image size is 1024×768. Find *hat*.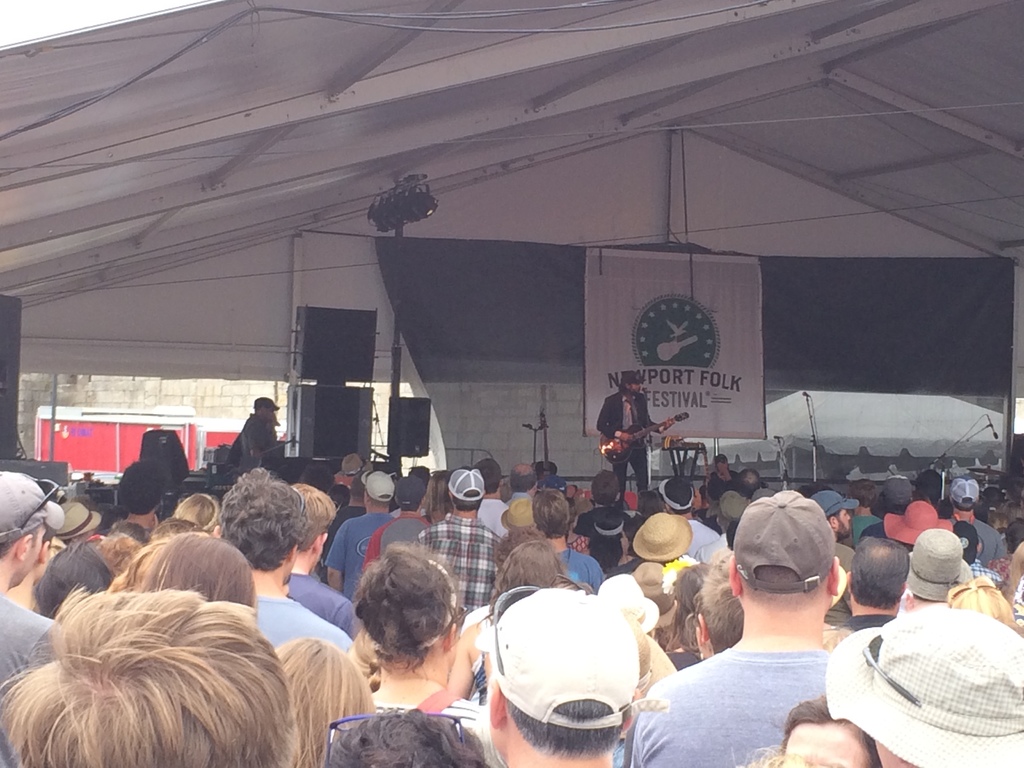
bbox(625, 611, 678, 706).
